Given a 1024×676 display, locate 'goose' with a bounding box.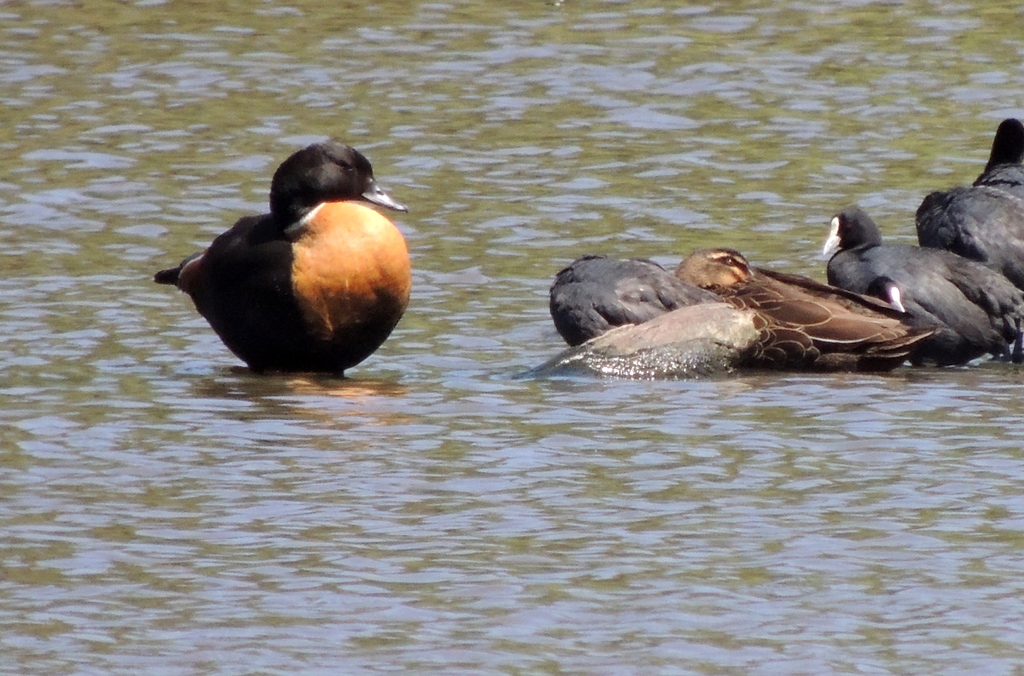
Located: (830,209,1023,361).
